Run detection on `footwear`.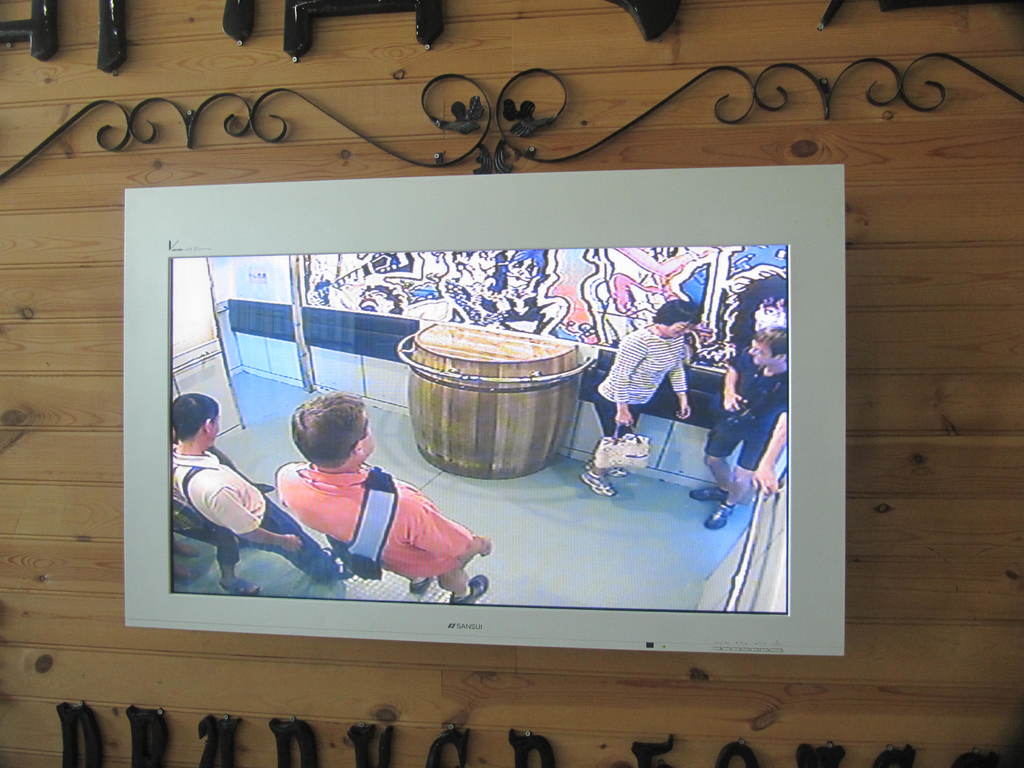
Result: 705, 500, 737, 532.
